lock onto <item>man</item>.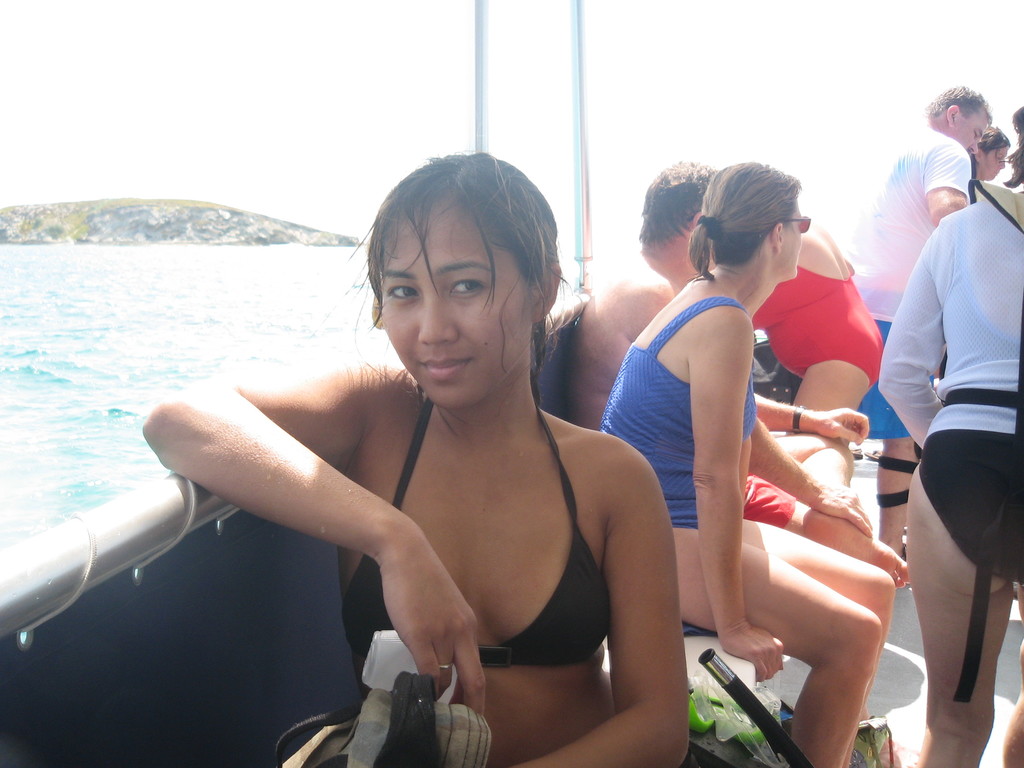
Locked: (left=847, top=85, right=986, bottom=557).
